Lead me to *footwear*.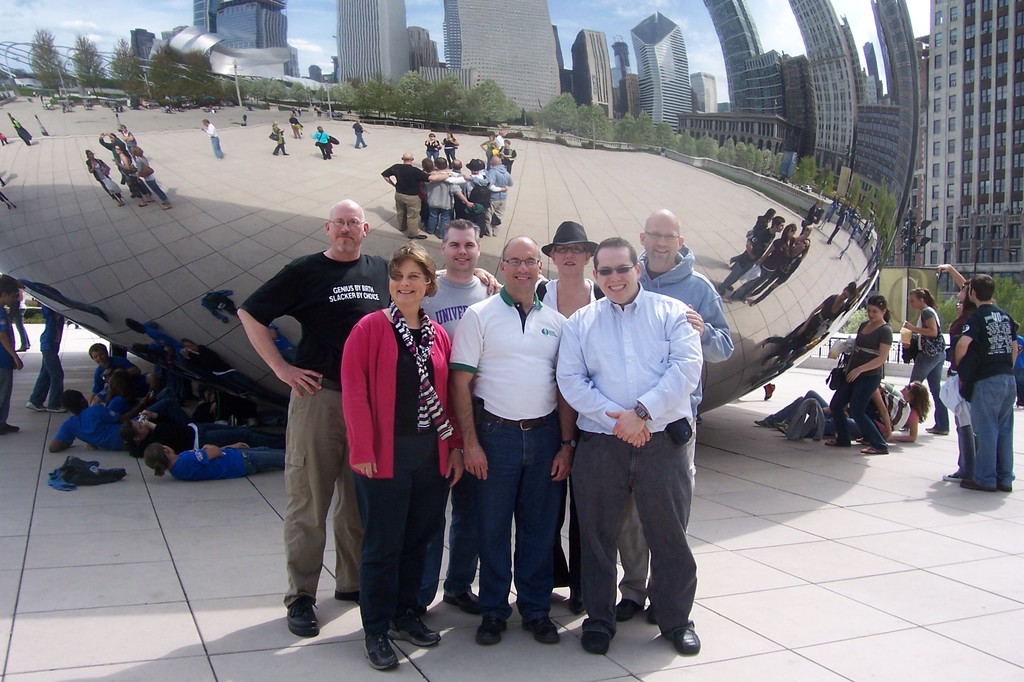
Lead to Rect(862, 443, 890, 456).
